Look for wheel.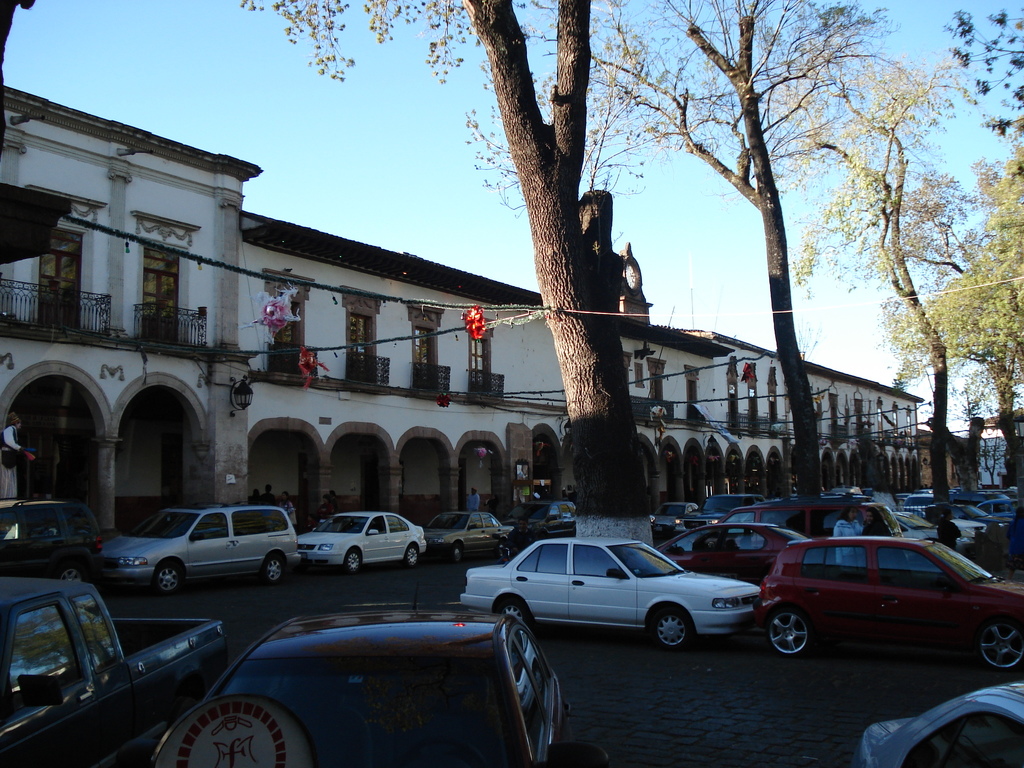
Found: 451/542/469/563.
